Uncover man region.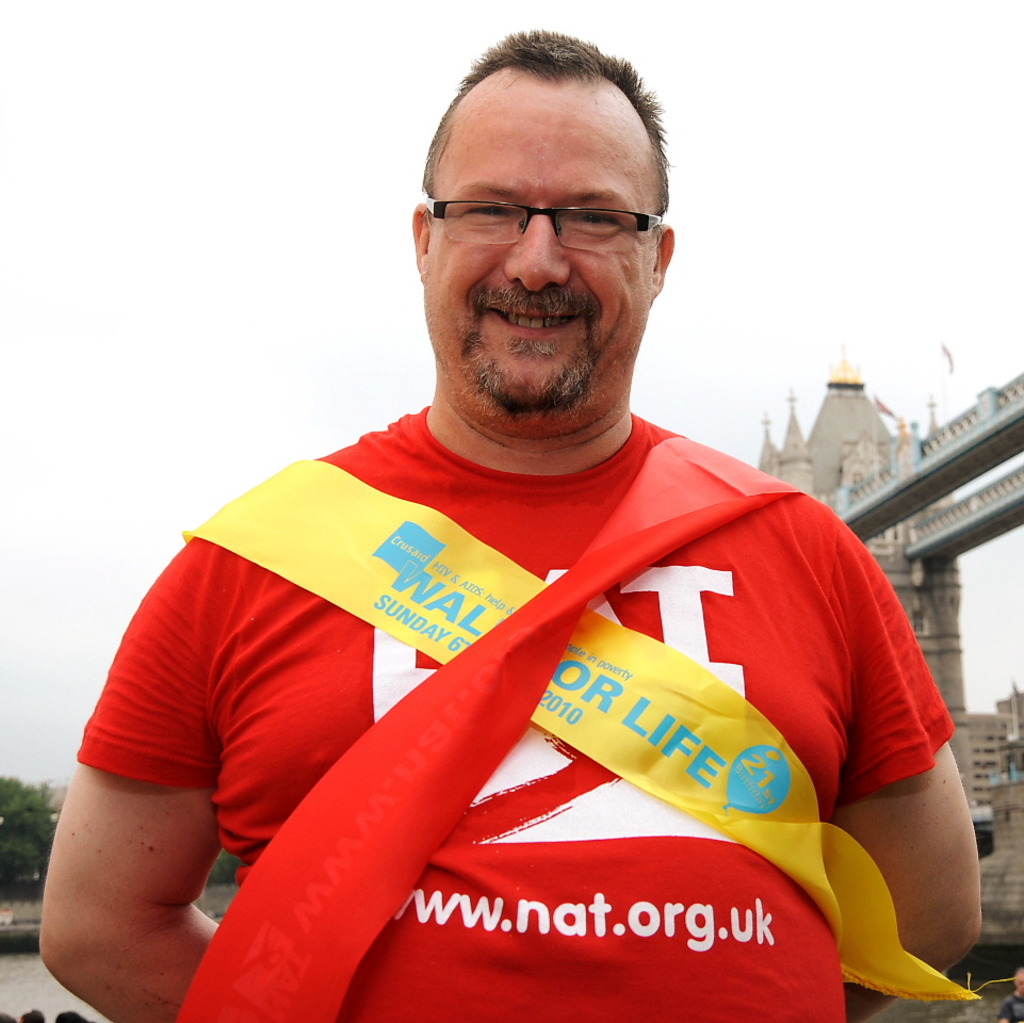
Uncovered: x1=51, y1=70, x2=991, y2=1005.
